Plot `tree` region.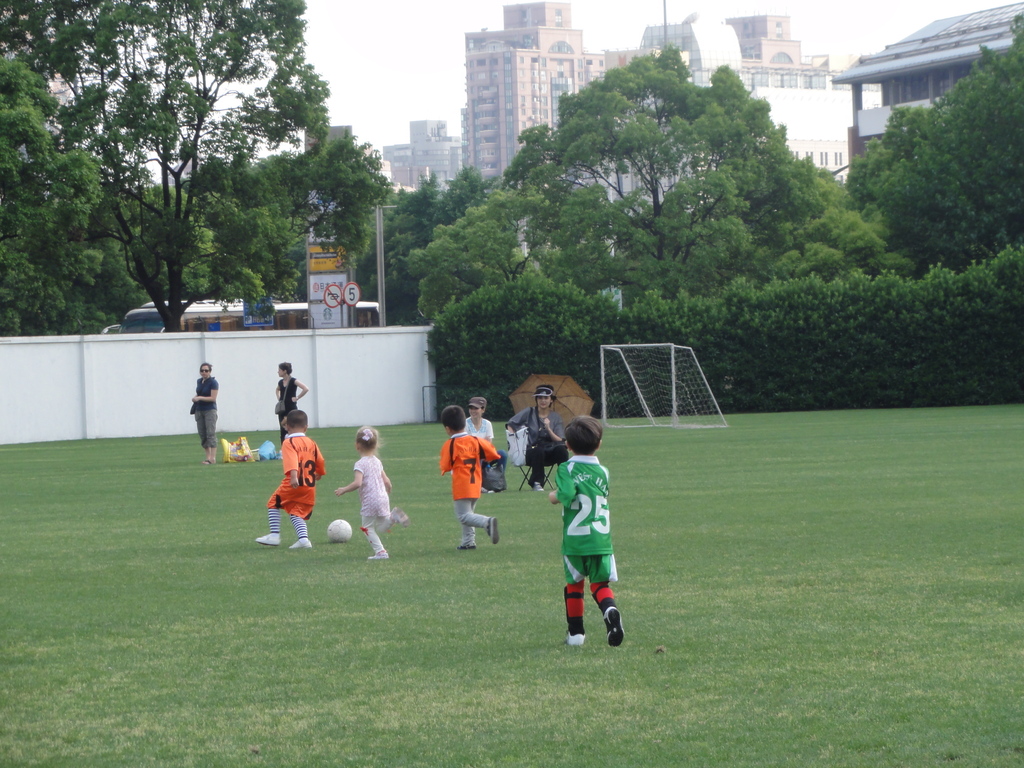
Plotted at locate(166, 166, 291, 289).
